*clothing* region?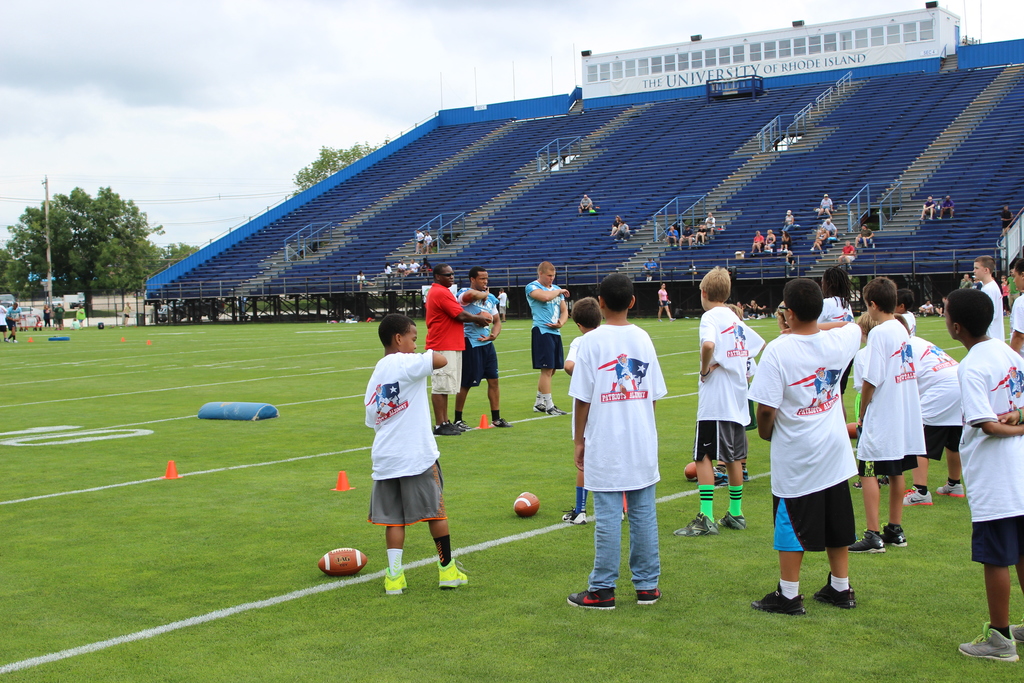
x1=433, y1=534, x2=457, y2=563
